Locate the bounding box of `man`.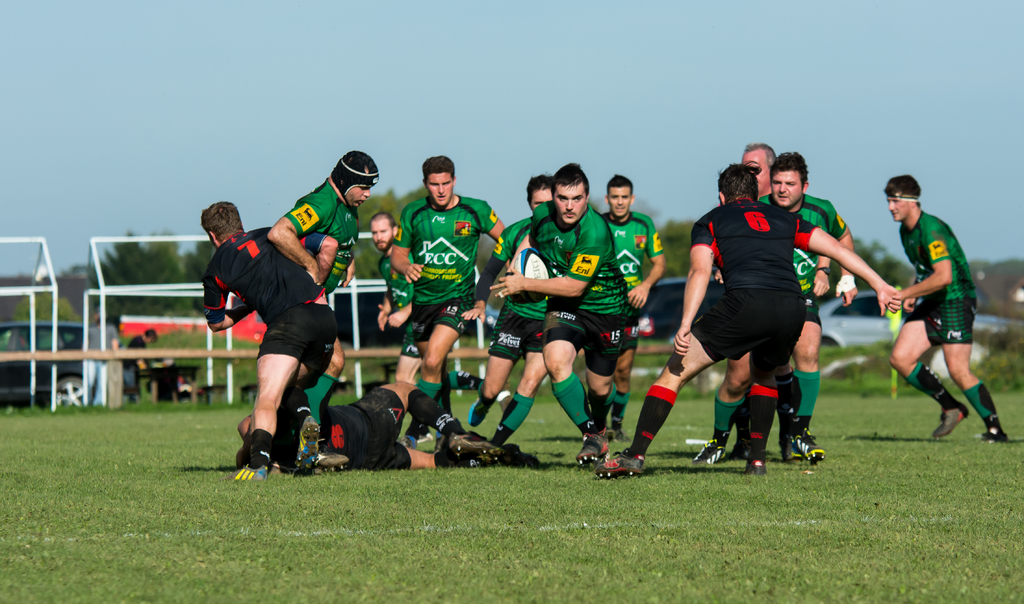
Bounding box: crop(485, 172, 556, 465).
